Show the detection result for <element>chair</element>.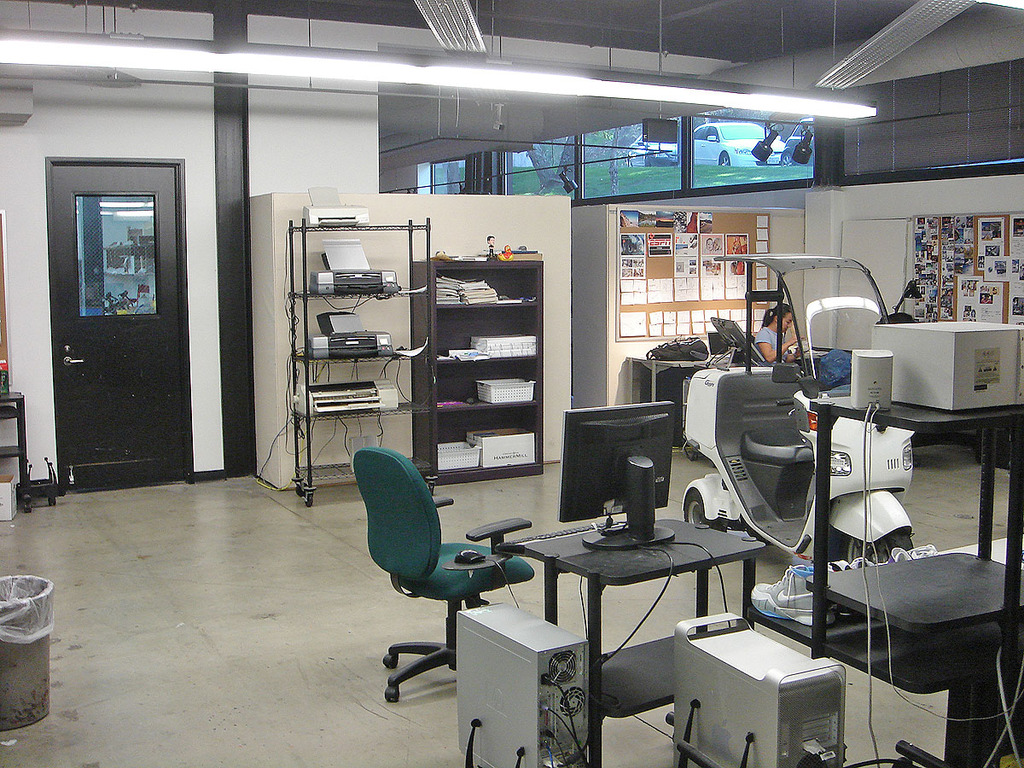
345, 453, 535, 715.
